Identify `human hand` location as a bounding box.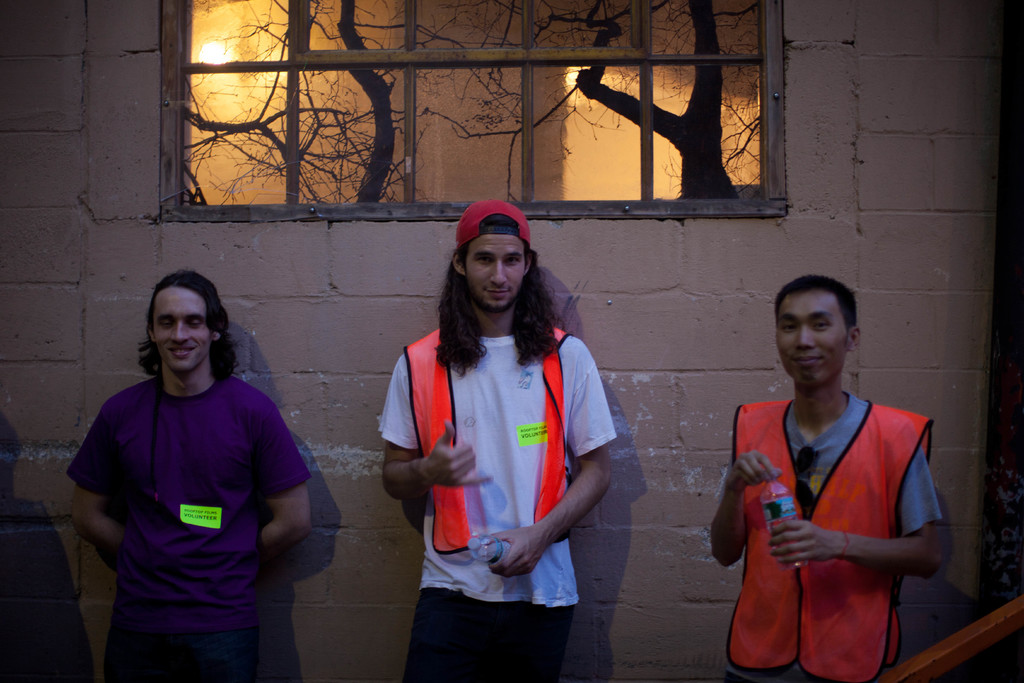
locate(484, 528, 549, 580).
